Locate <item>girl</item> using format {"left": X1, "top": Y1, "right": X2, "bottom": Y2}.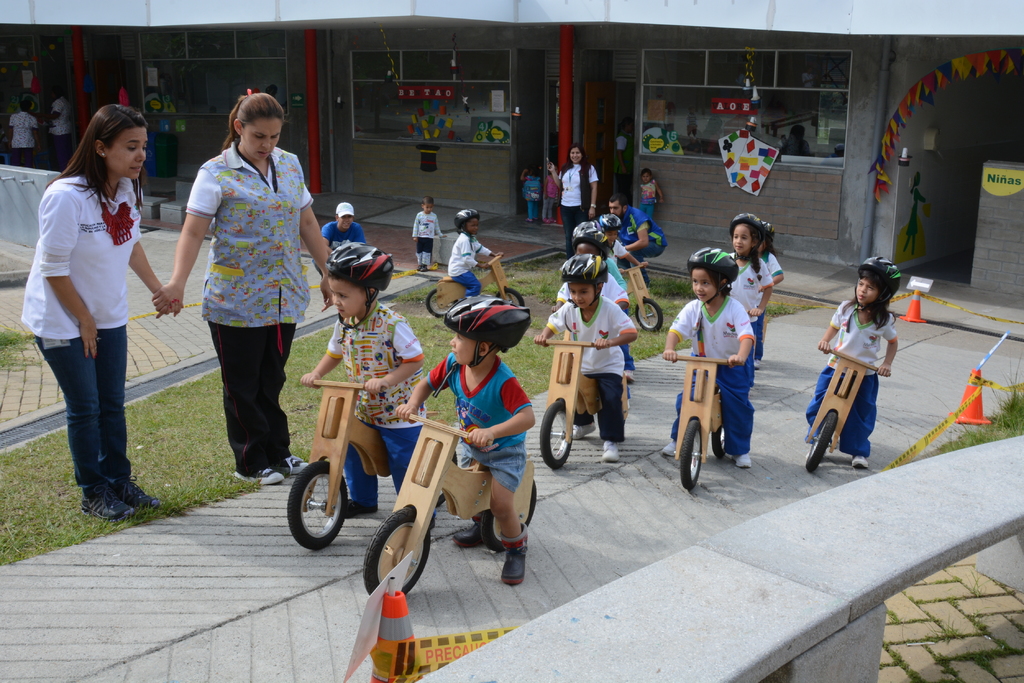
{"left": 801, "top": 271, "right": 902, "bottom": 469}.
